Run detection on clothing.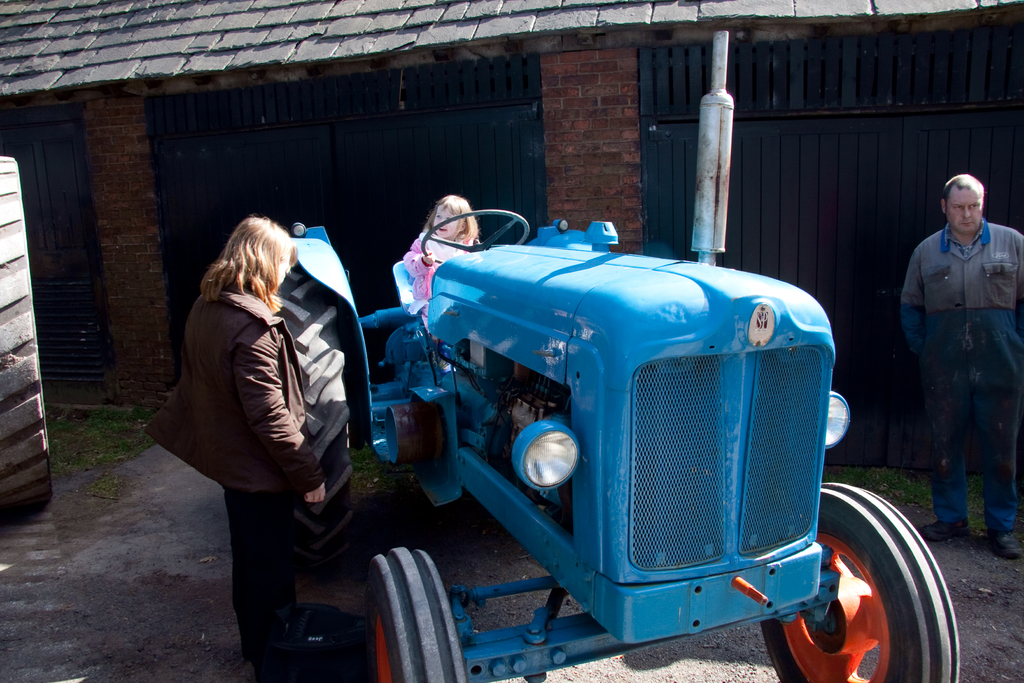
Result: box=[893, 174, 1019, 520].
